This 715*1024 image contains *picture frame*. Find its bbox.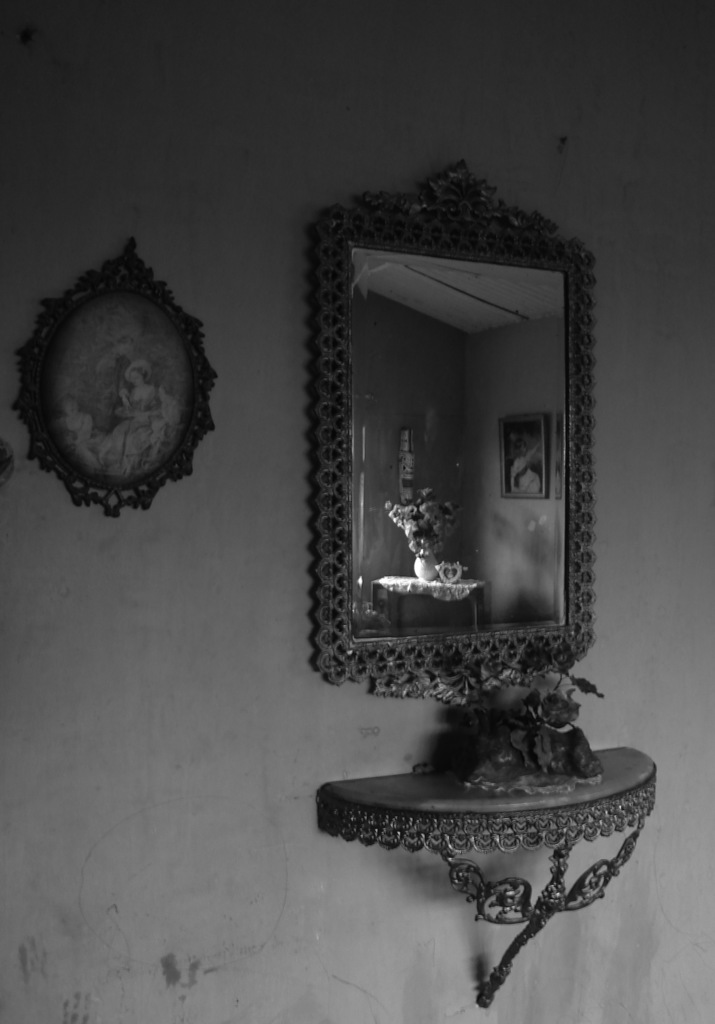
(left=8, top=234, right=221, bottom=516).
